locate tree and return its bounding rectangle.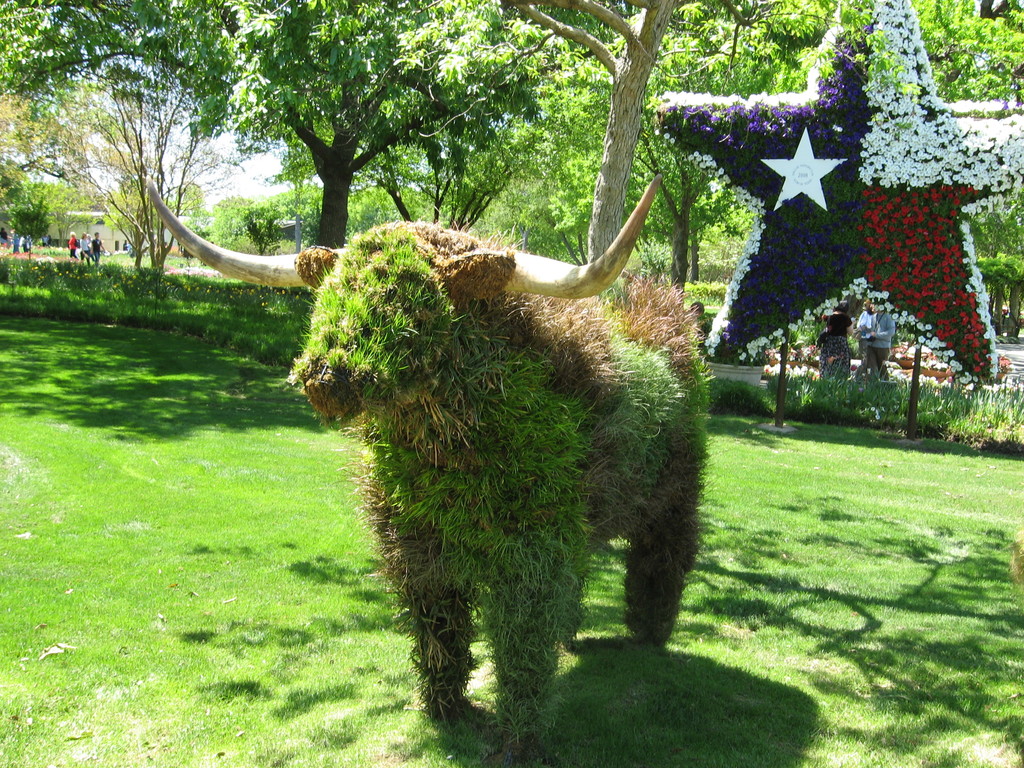
box=[495, 0, 803, 296].
